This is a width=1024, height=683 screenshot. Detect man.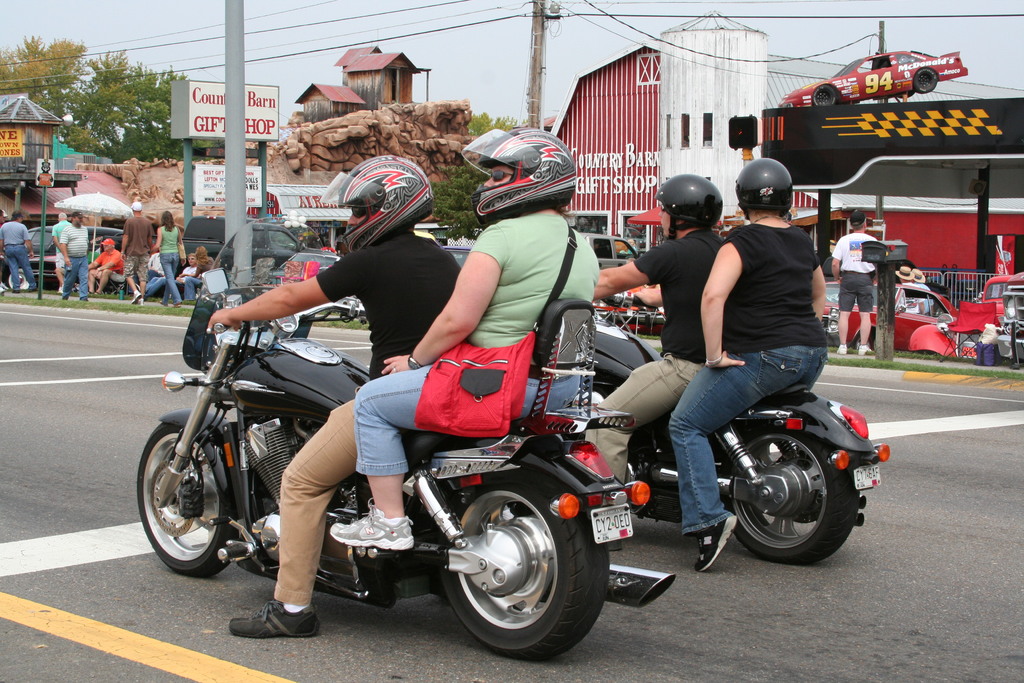
[0,209,40,293].
